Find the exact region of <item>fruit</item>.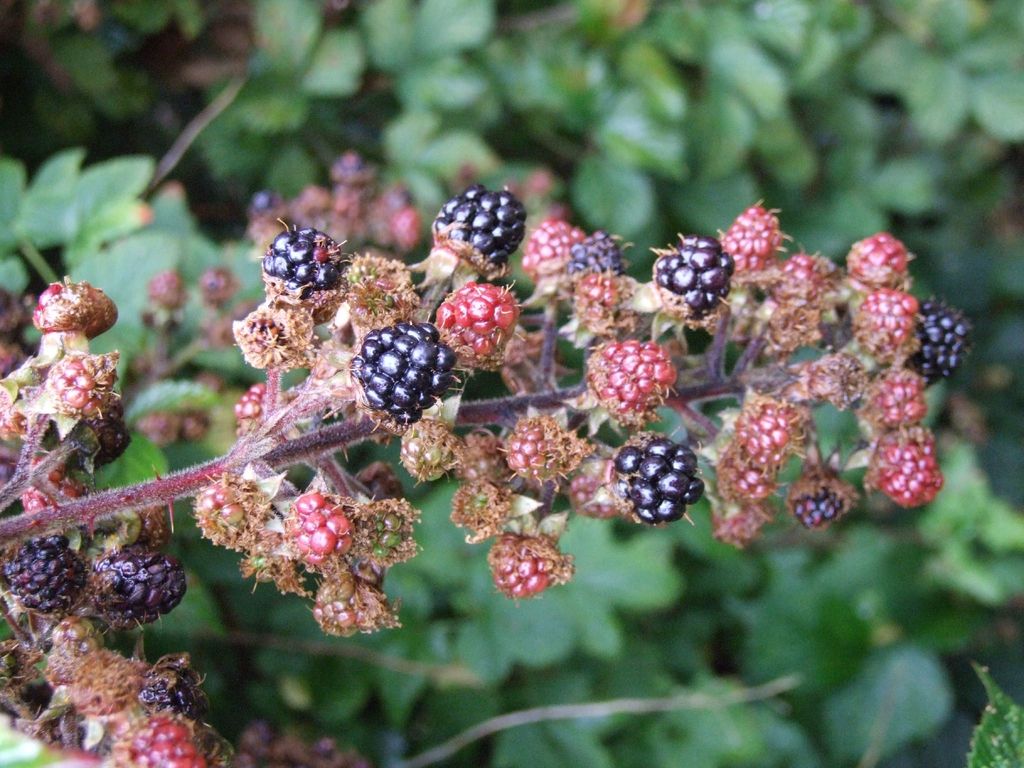
Exact region: l=434, t=282, r=523, b=360.
